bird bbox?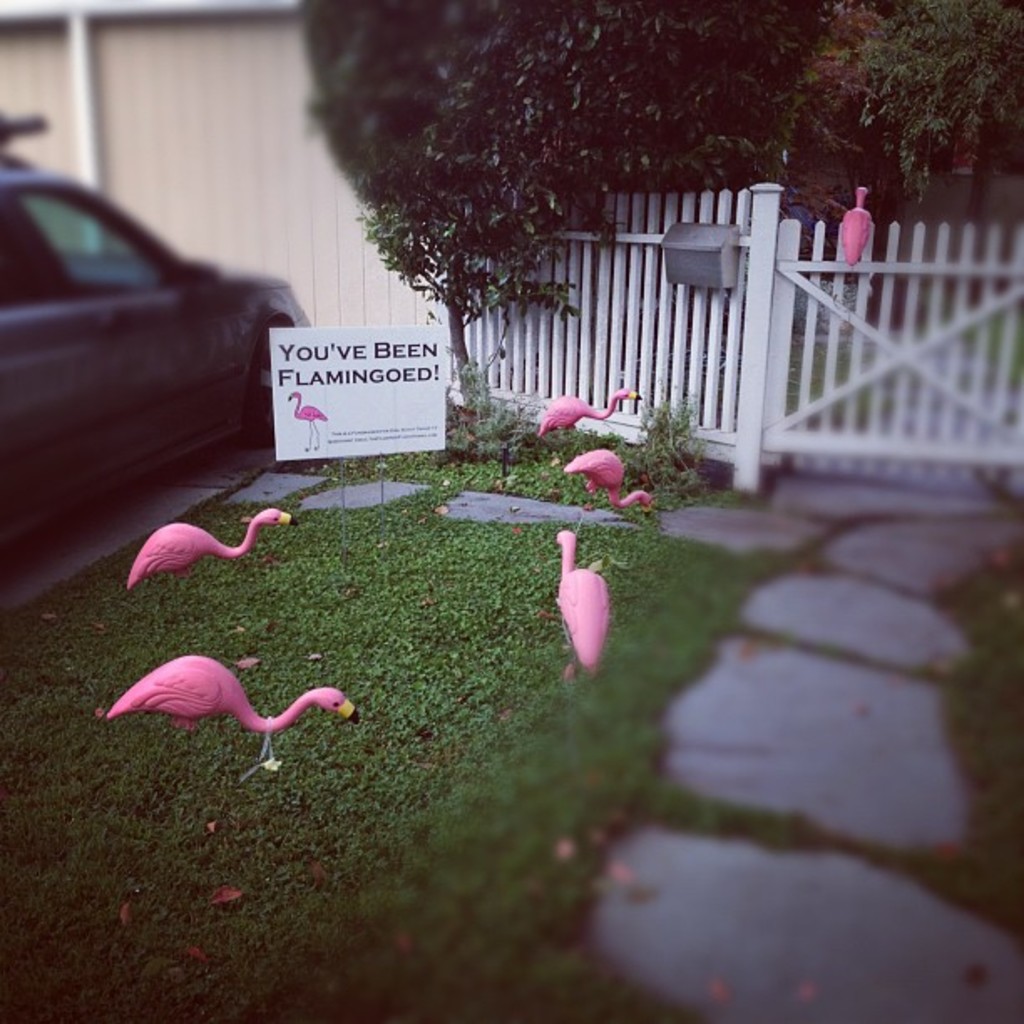
569, 453, 653, 520
